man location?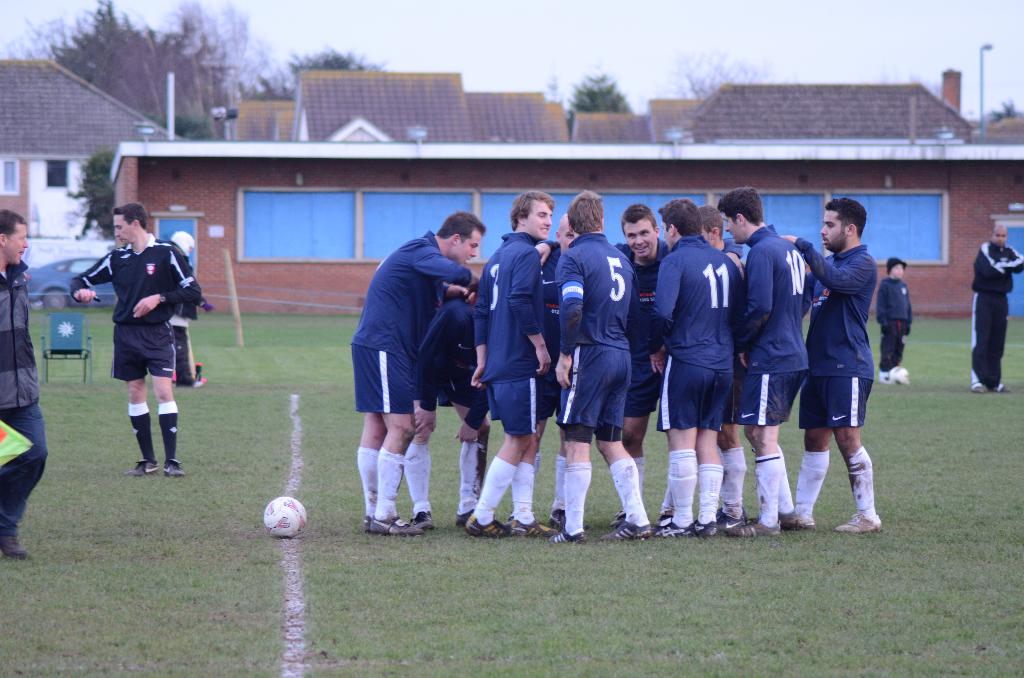
<box>70,204,198,472</box>
